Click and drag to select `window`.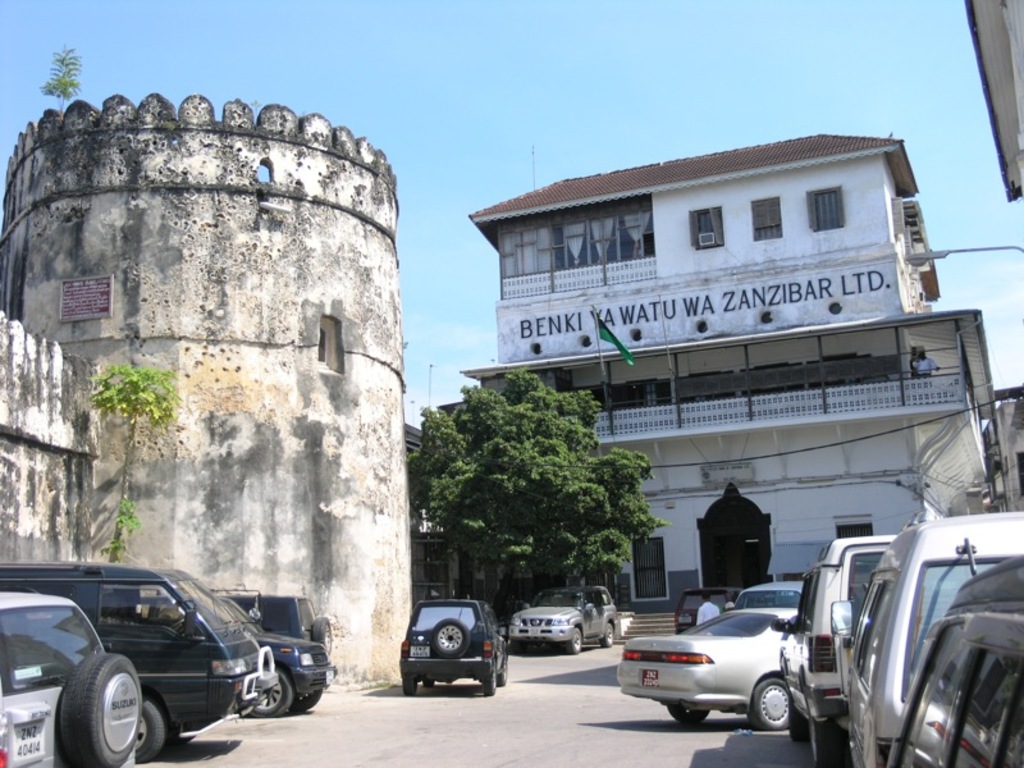
Selection: 833/517/872/536.
